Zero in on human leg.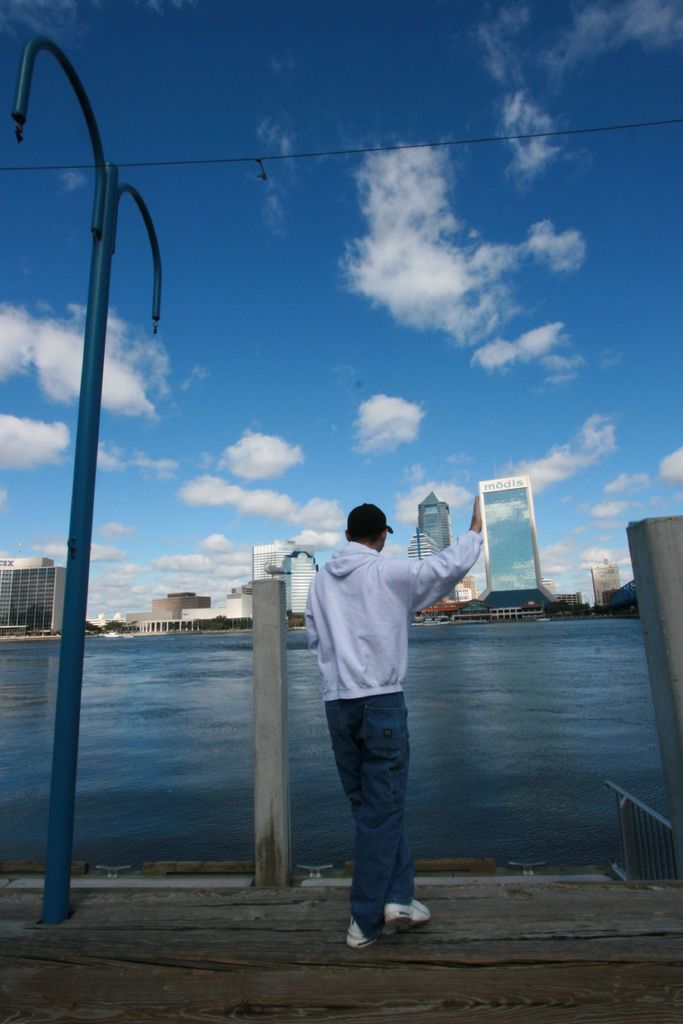
Zeroed in: (left=337, top=673, right=407, bottom=951).
